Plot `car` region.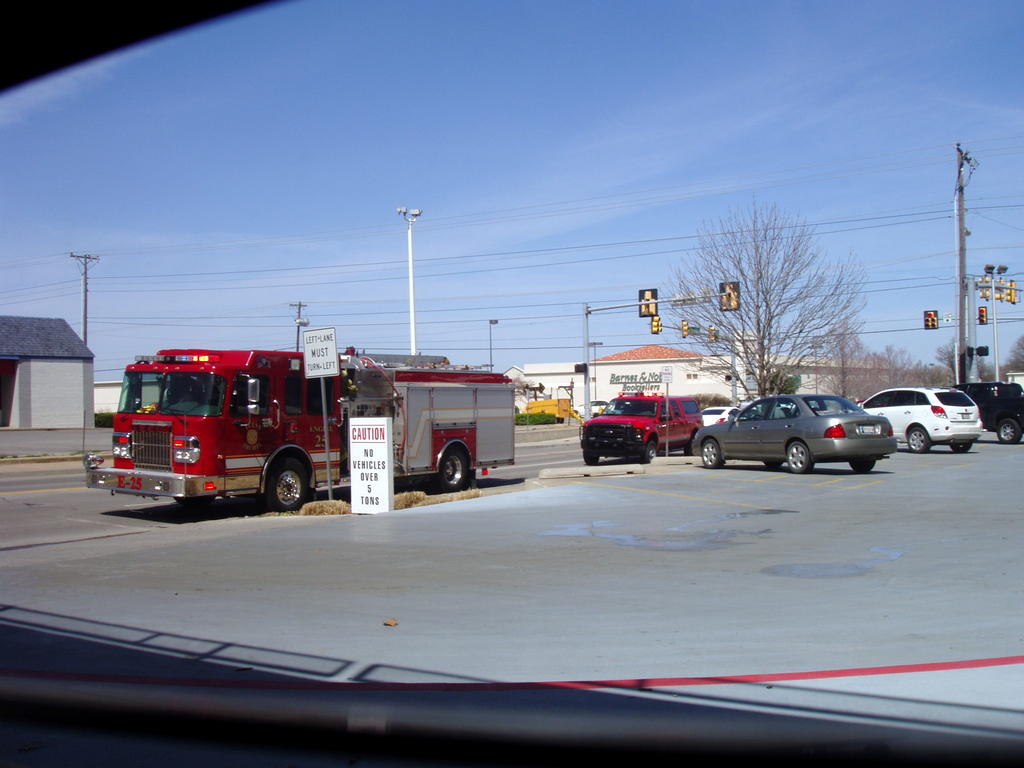
Plotted at [x1=700, y1=406, x2=749, y2=430].
